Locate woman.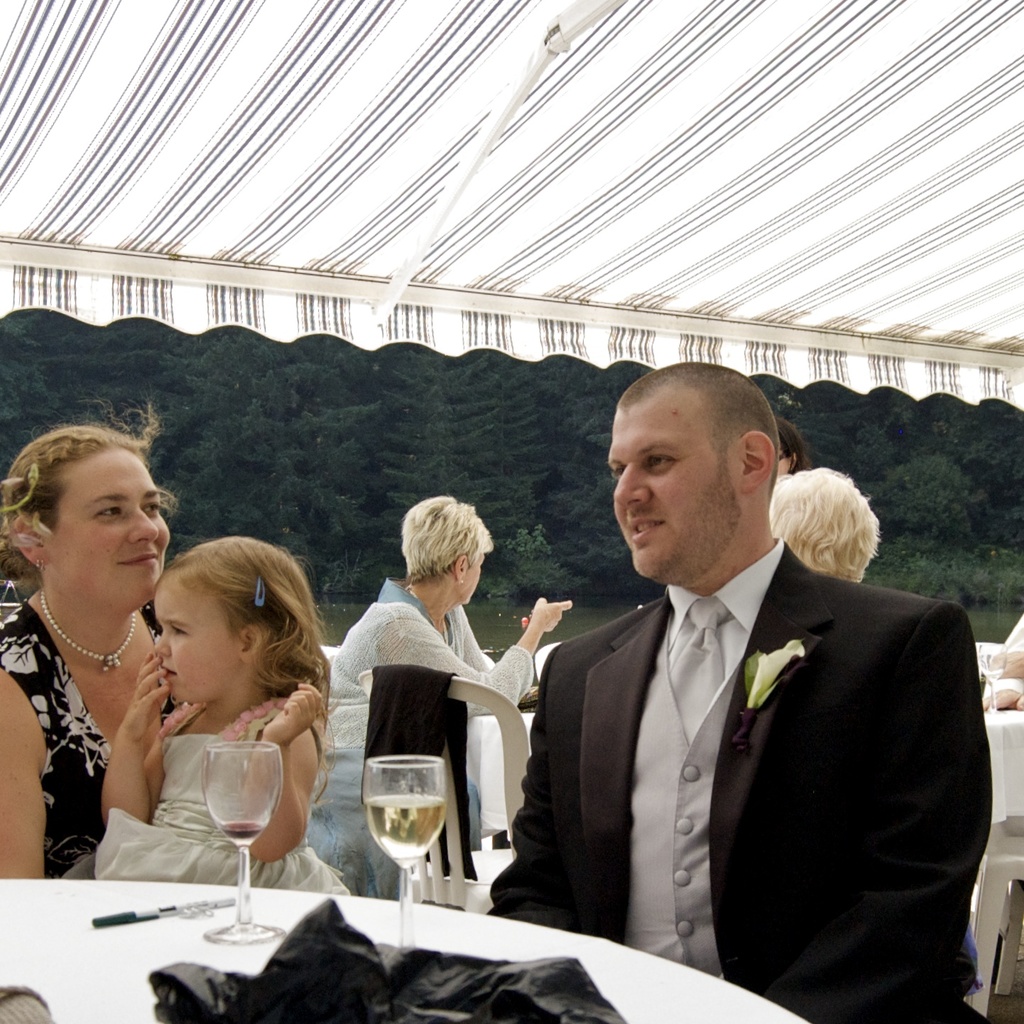
Bounding box: {"x1": 327, "y1": 486, "x2": 592, "y2": 893}.
